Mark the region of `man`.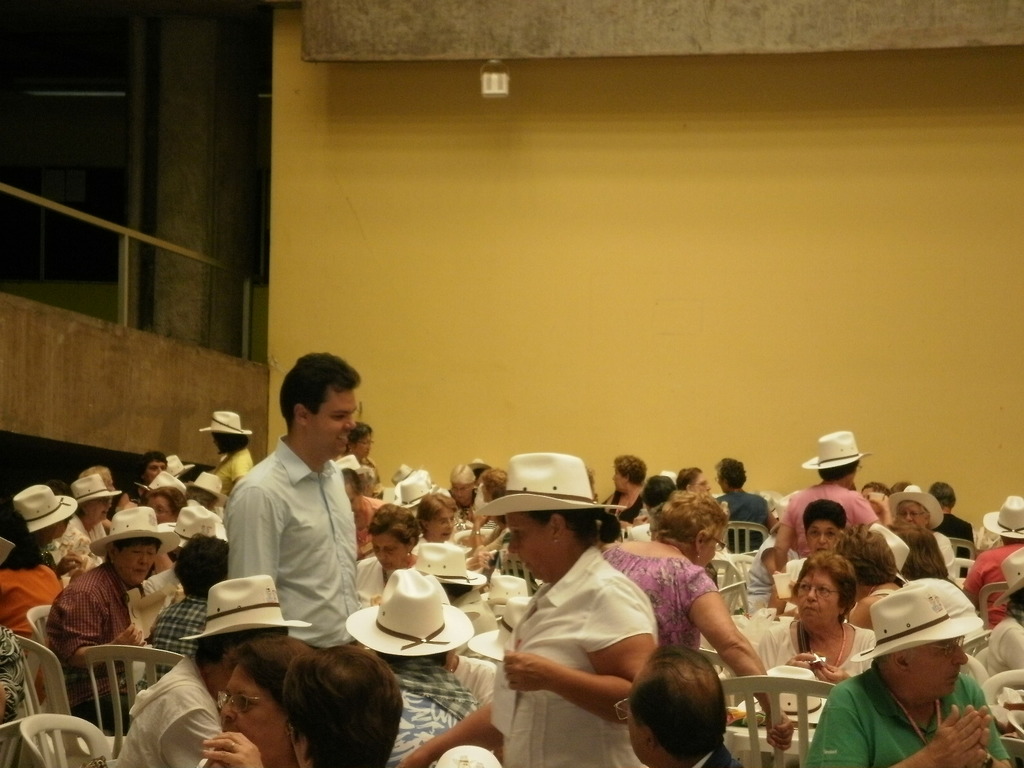
Region: <box>209,378,390,683</box>.
